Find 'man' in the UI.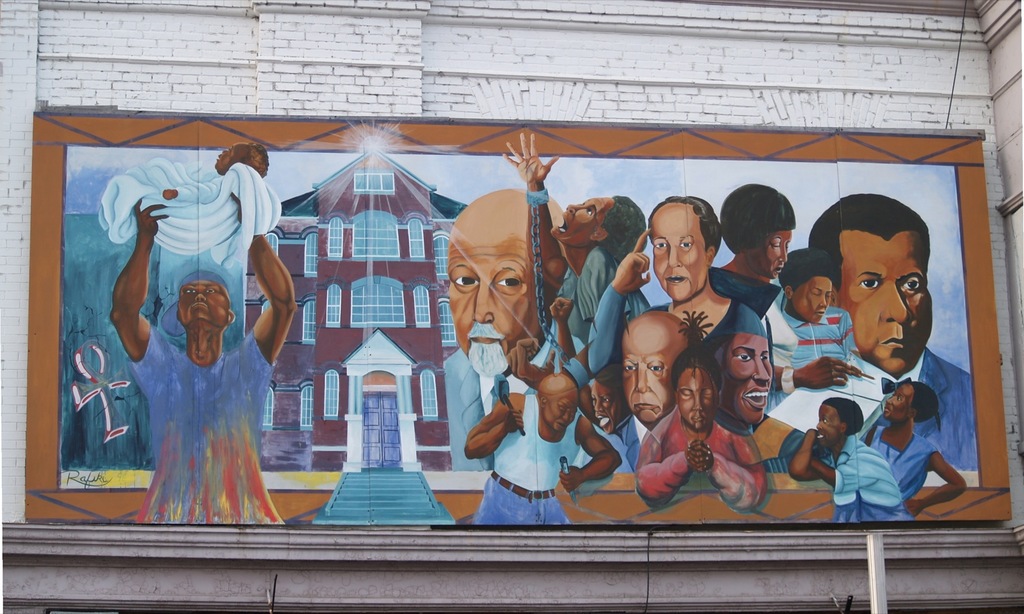
UI element at {"x1": 789, "y1": 393, "x2": 915, "y2": 526}.
